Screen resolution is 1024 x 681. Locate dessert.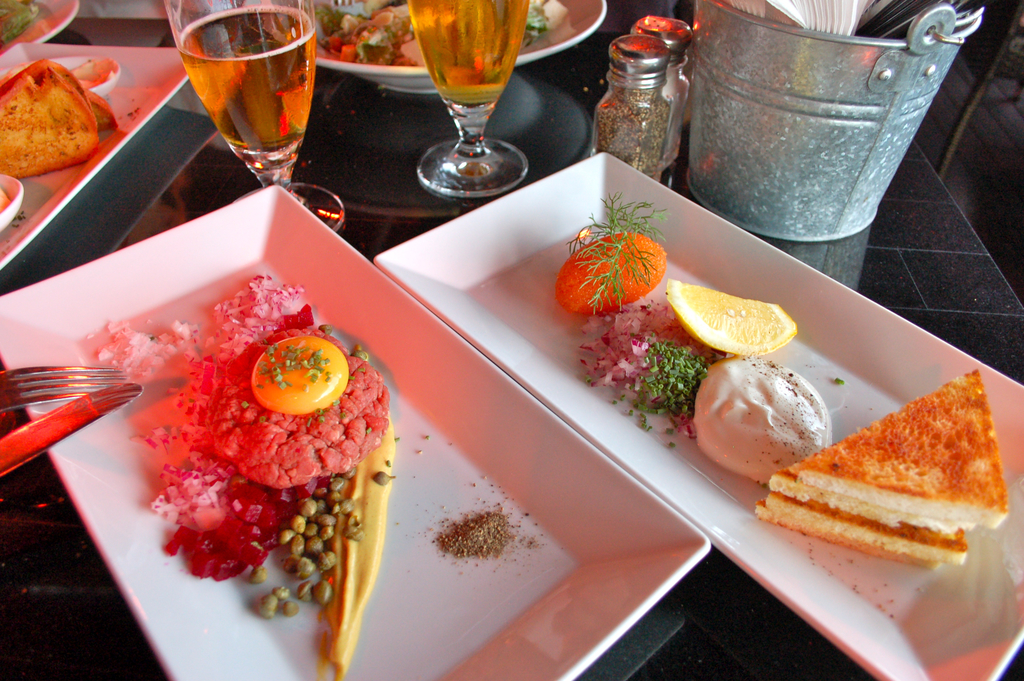
(754, 373, 1016, 596).
